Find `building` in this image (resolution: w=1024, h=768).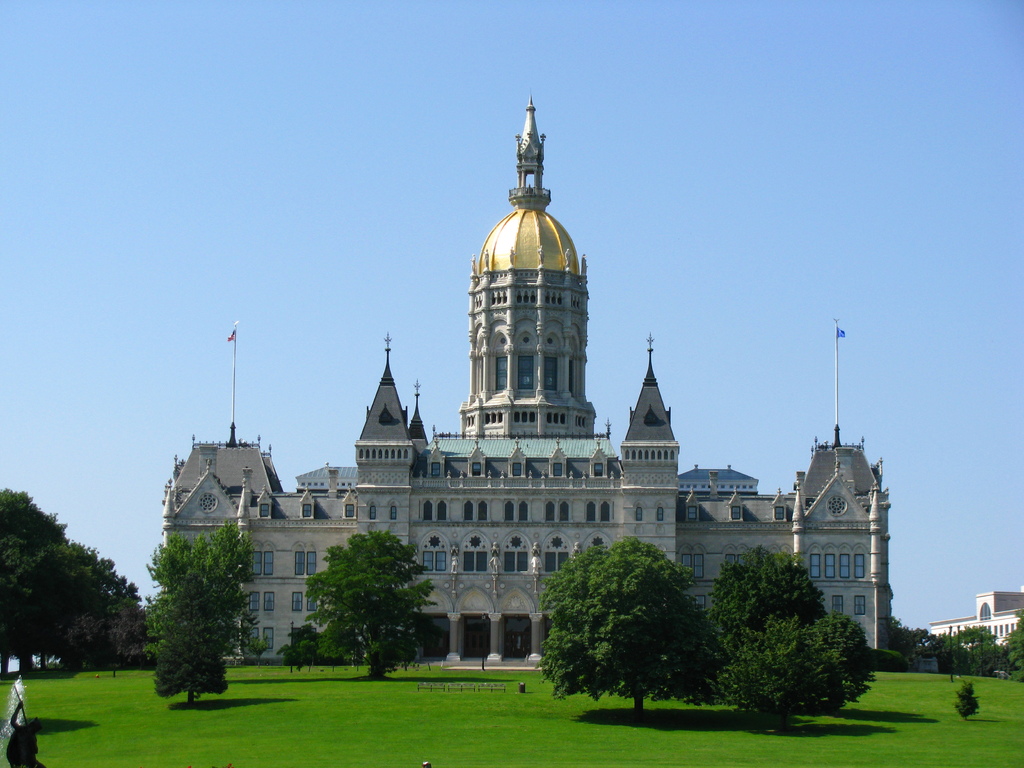
(x1=163, y1=95, x2=892, y2=662).
